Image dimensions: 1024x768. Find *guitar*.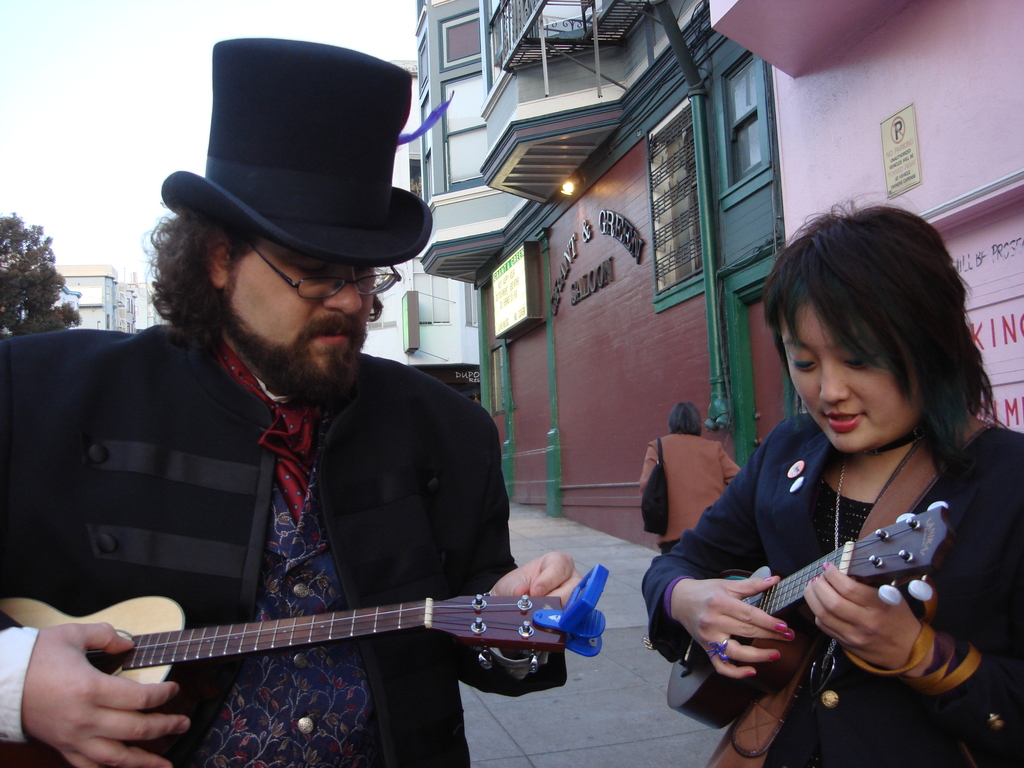
select_region(0, 563, 599, 767).
